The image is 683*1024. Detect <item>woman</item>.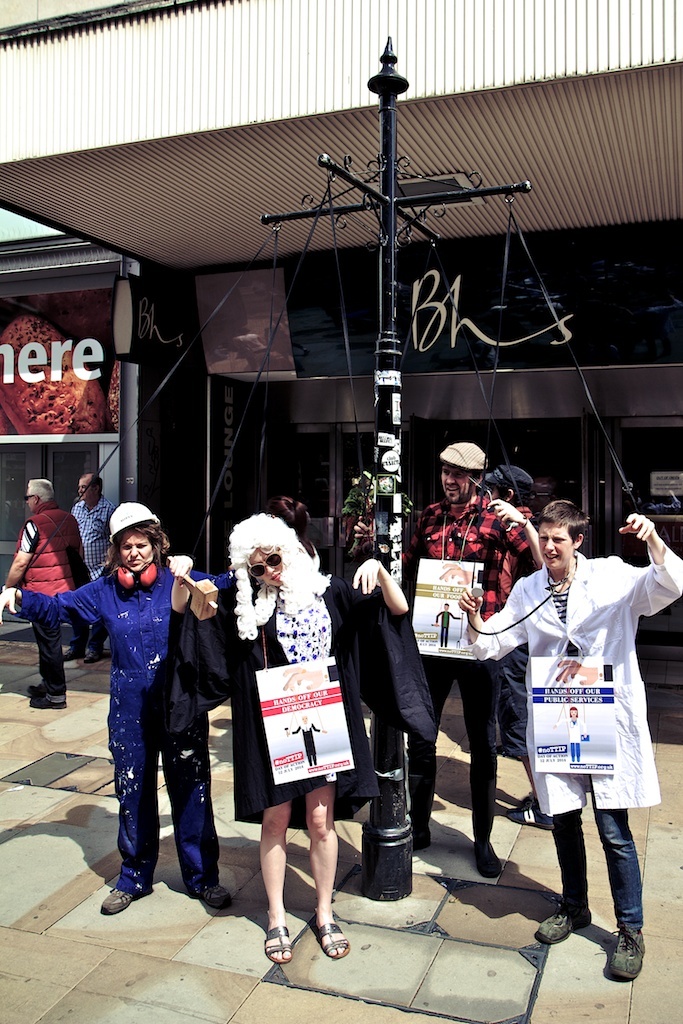
Detection: [221,502,370,934].
